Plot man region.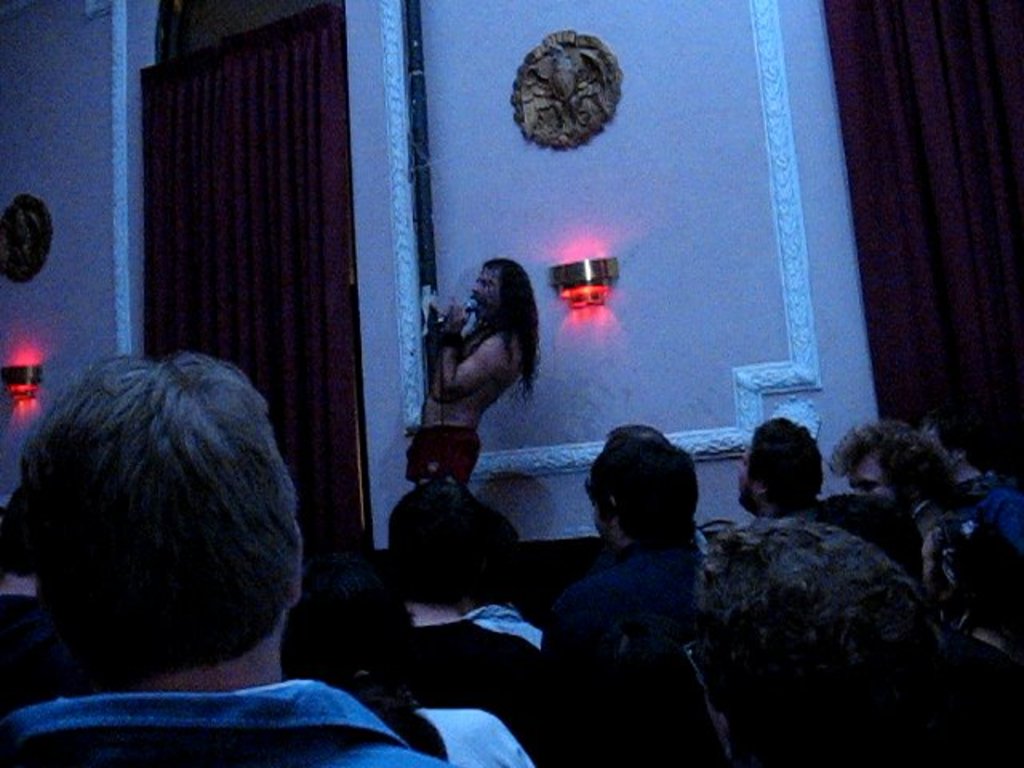
Plotted at box(920, 403, 1022, 558).
